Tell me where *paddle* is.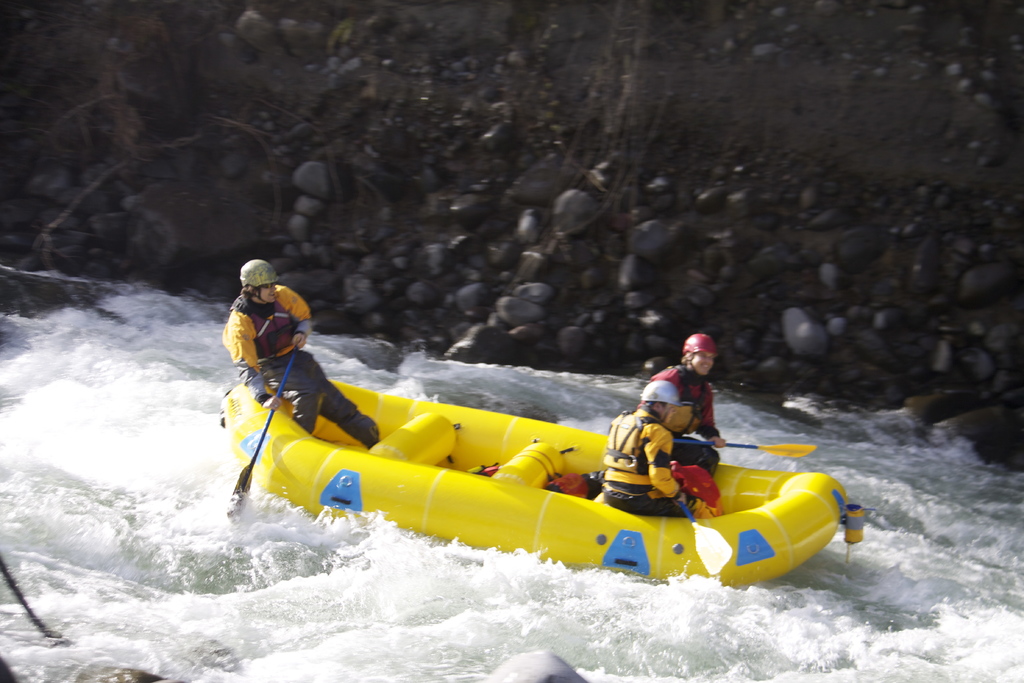
*paddle* is at x1=670, y1=441, x2=814, y2=460.
